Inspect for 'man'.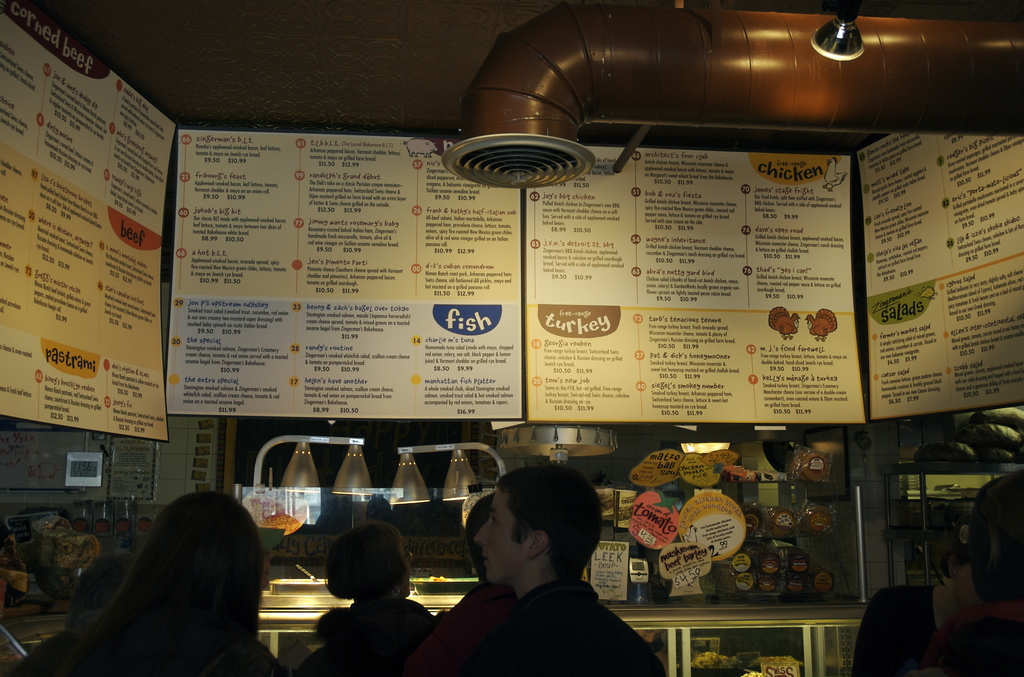
Inspection: bbox=(411, 470, 655, 669).
